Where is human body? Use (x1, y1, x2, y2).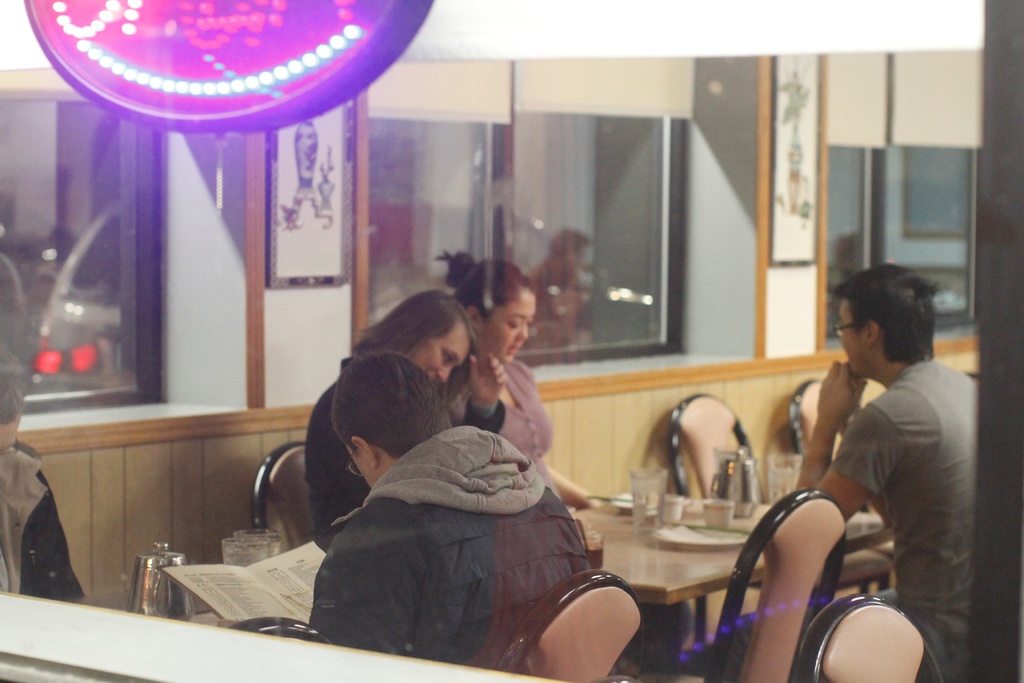
(296, 420, 589, 670).
